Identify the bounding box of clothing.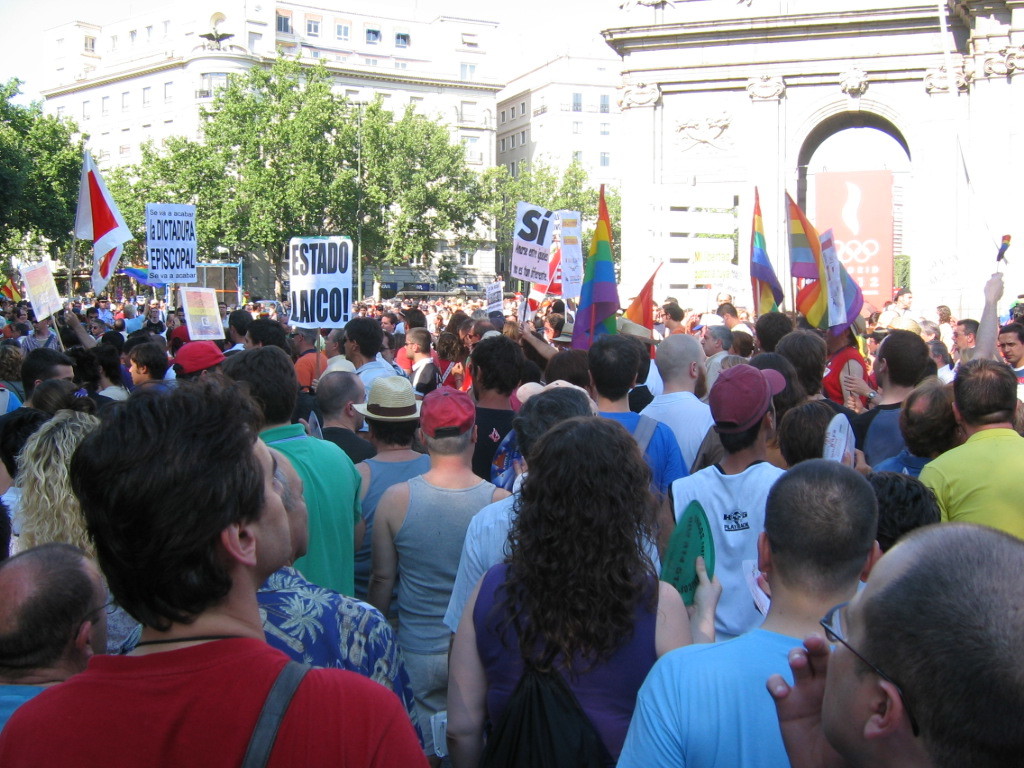
{"x1": 854, "y1": 397, "x2": 904, "y2": 472}.
